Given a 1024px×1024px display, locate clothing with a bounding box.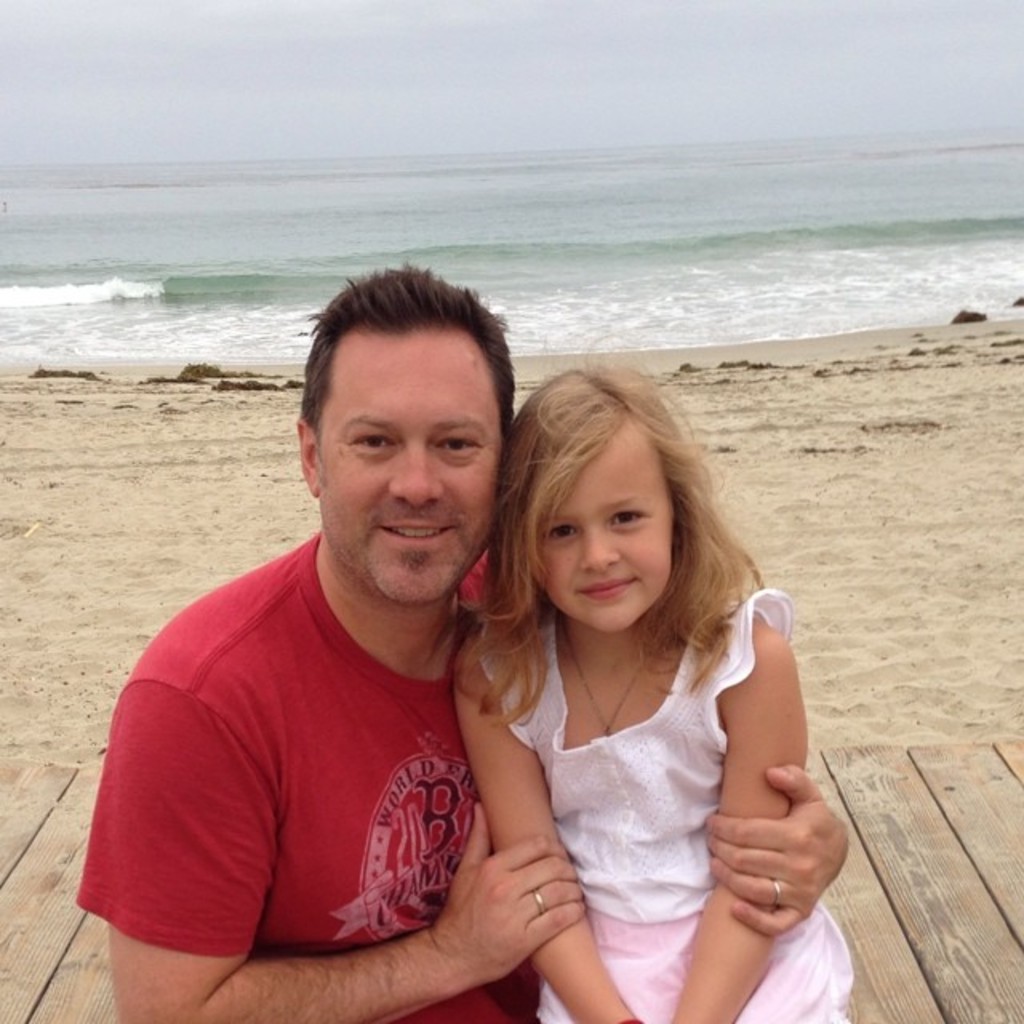
Located: crop(106, 496, 546, 990).
